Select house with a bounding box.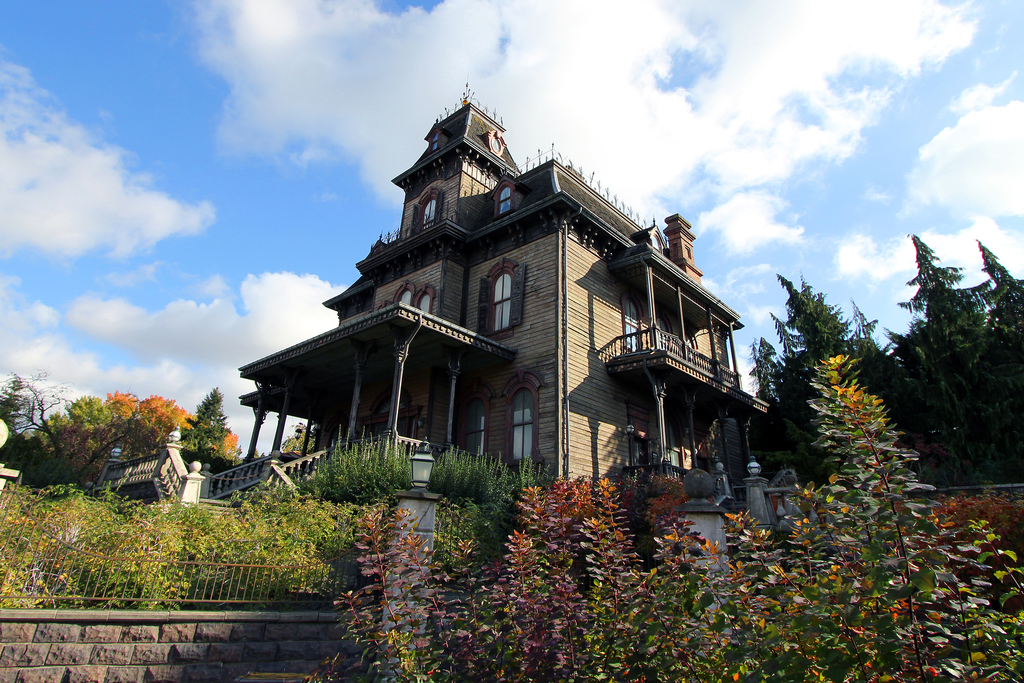
select_region(271, 91, 739, 528).
